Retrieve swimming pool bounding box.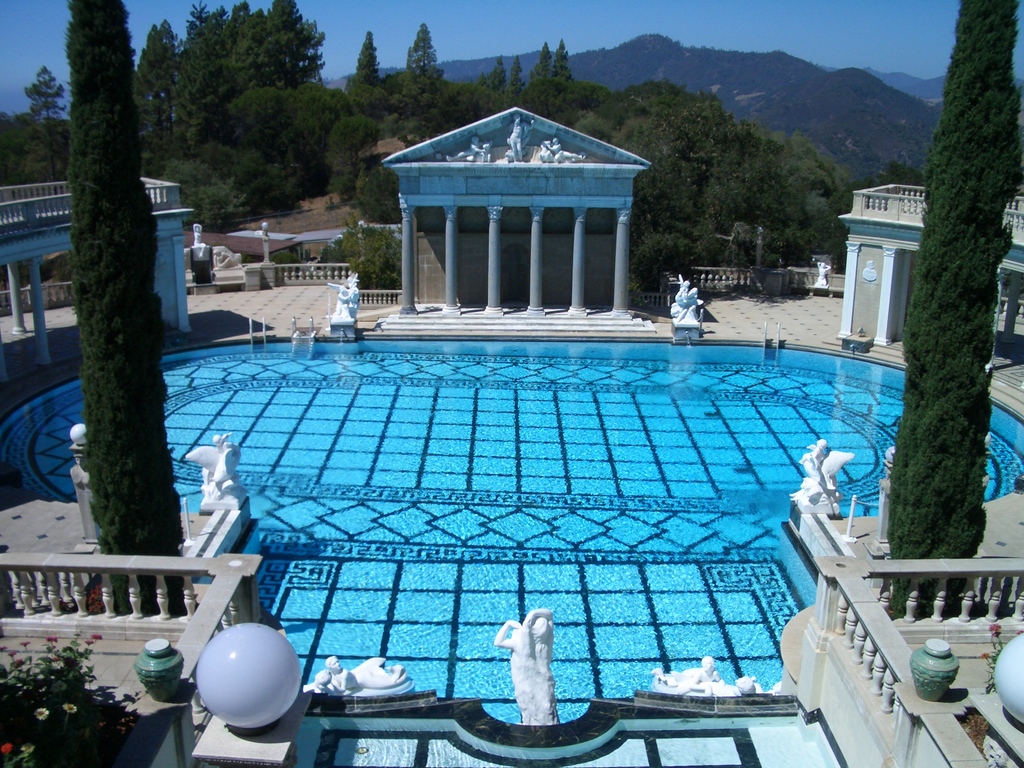
Bounding box: crop(130, 305, 924, 648).
